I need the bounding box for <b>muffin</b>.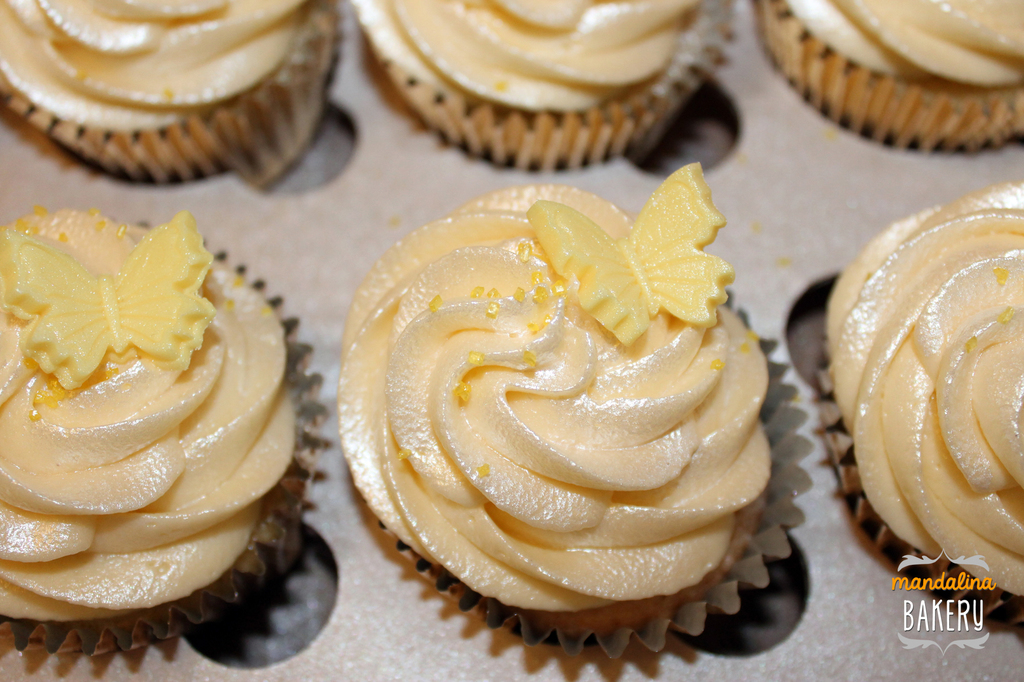
Here it is: (749, 0, 1023, 147).
